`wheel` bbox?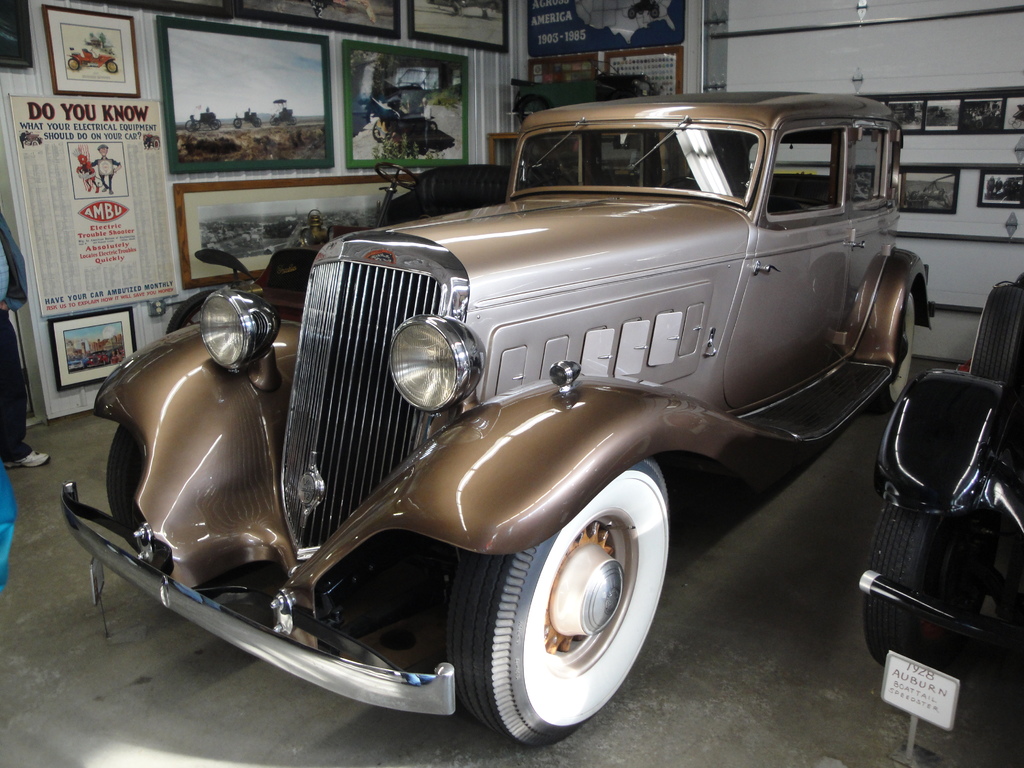
region(426, 122, 438, 131)
